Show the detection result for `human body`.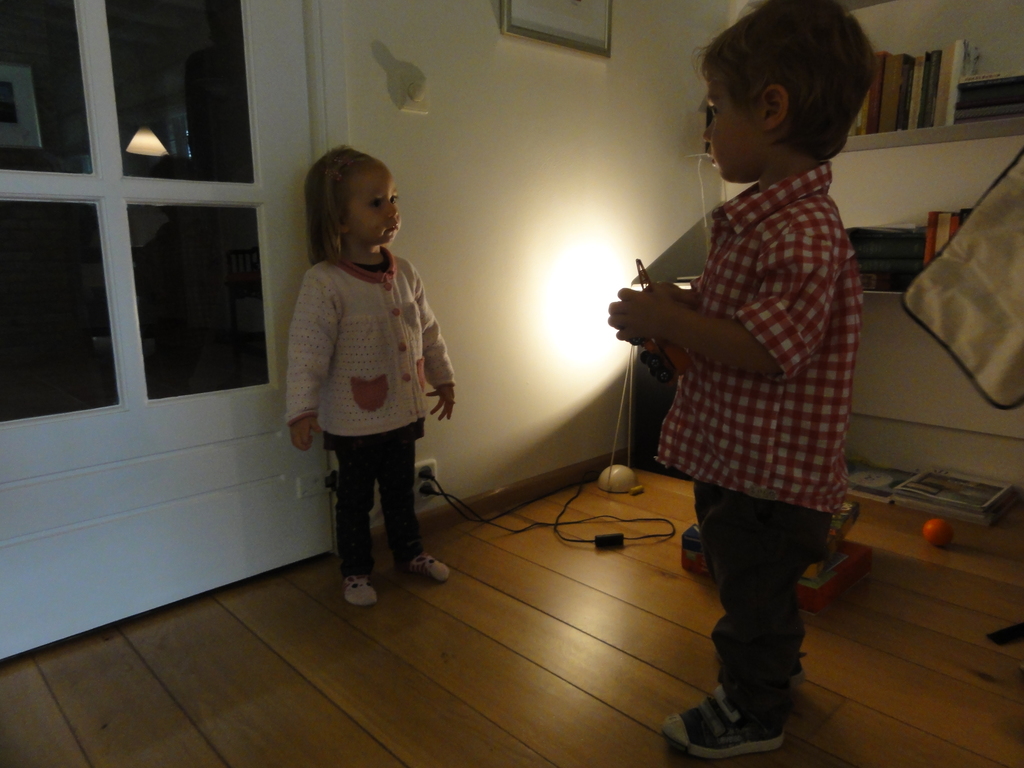
[282, 249, 461, 609].
